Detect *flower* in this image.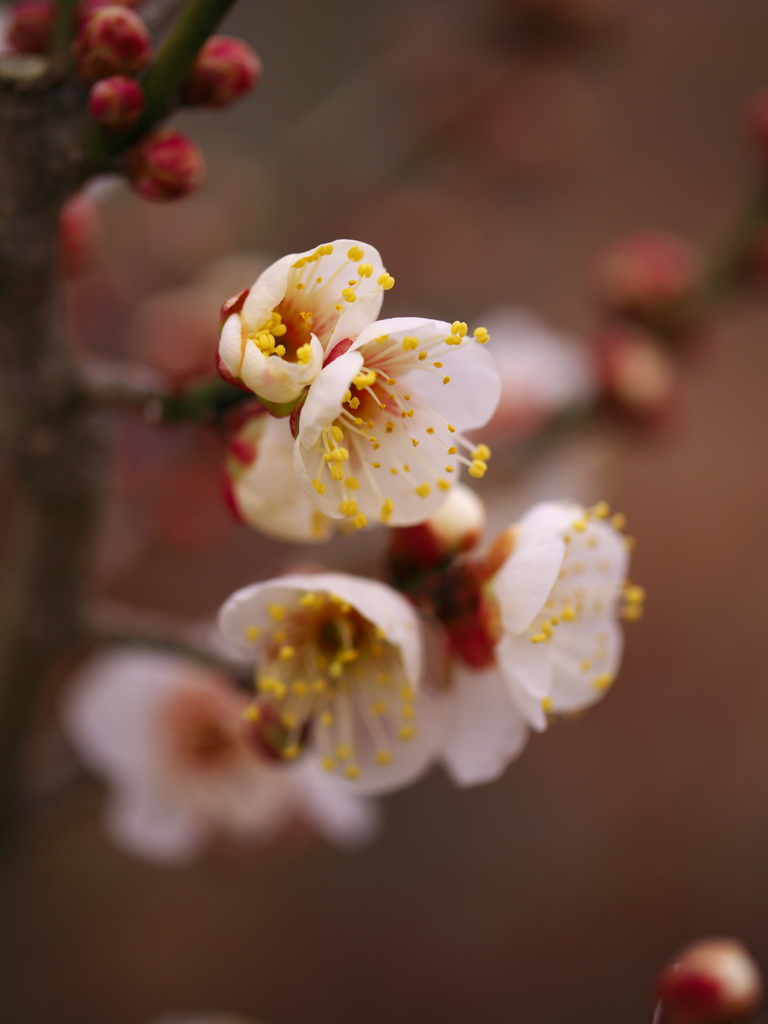
Detection: [left=63, top=659, right=374, bottom=868].
